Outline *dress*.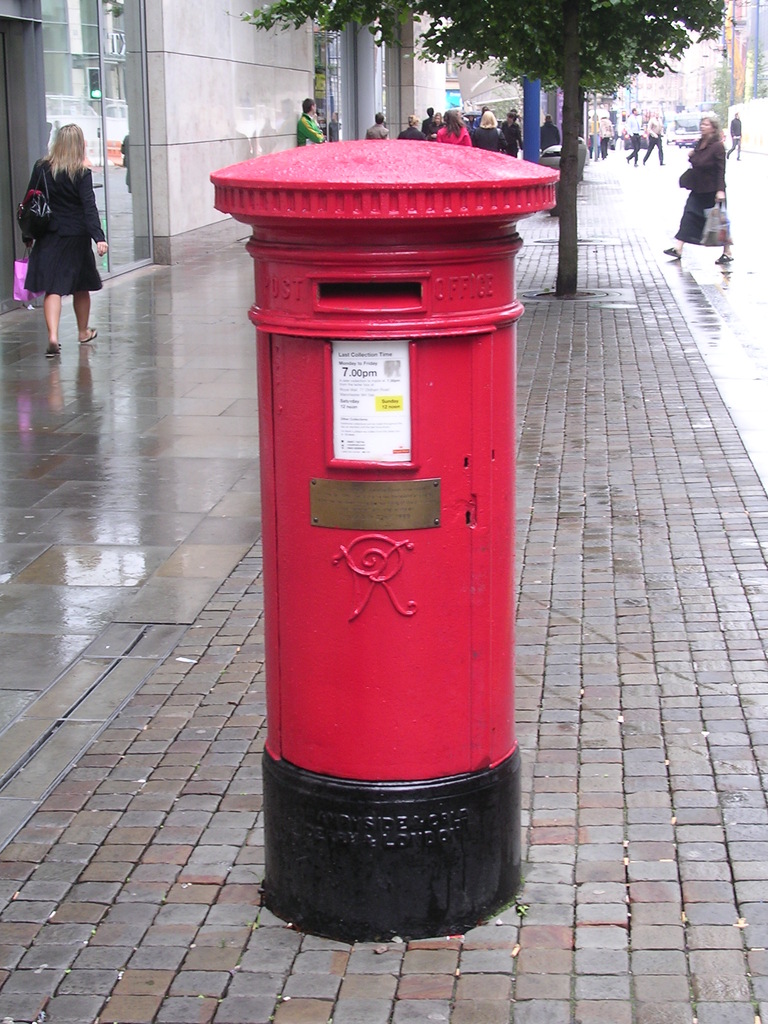
Outline: Rect(678, 134, 727, 244).
